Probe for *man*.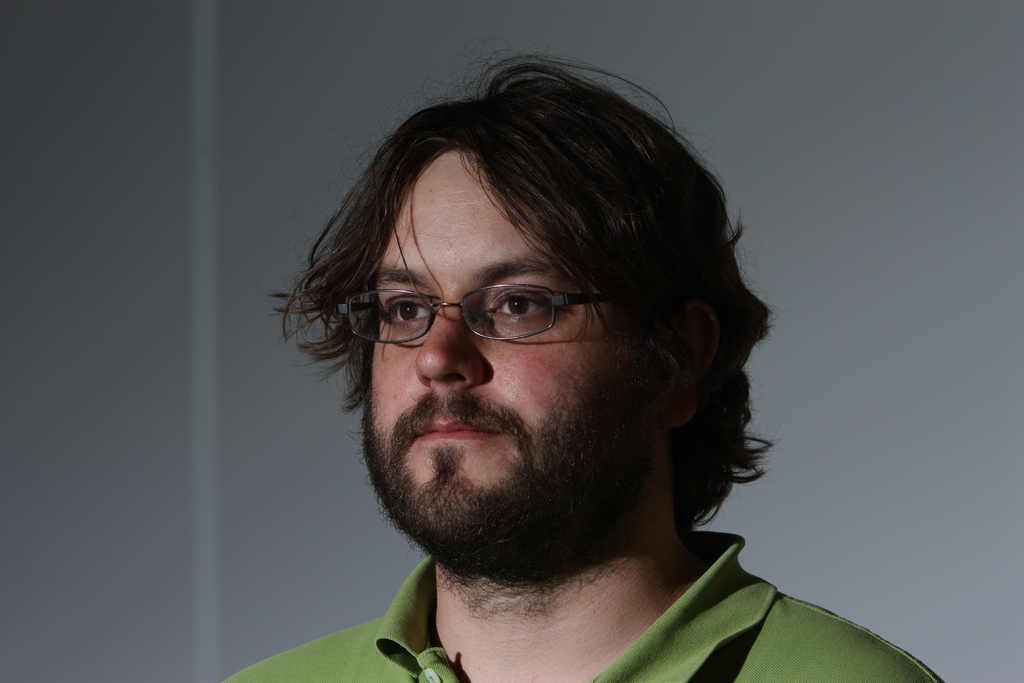
Probe result: (left=216, top=29, right=956, bottom=682).
